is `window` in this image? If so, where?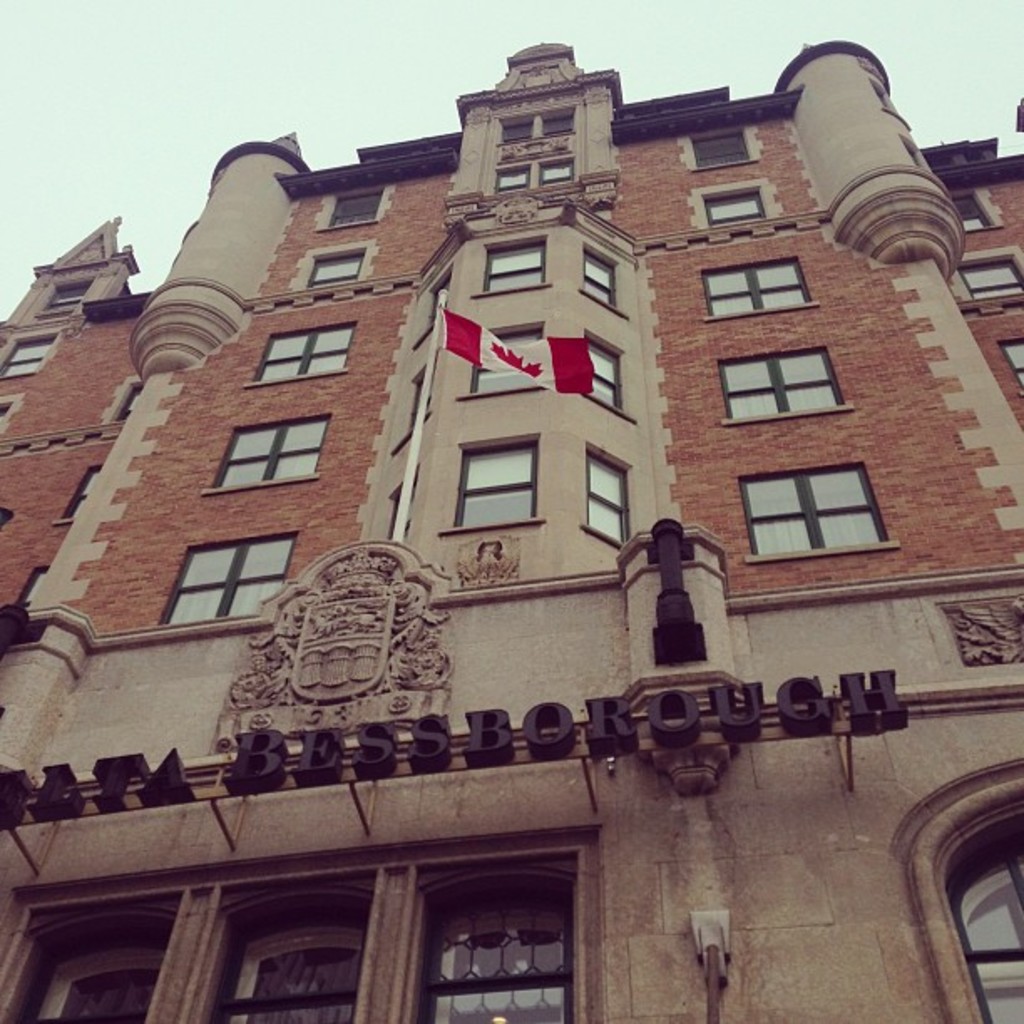
Yes, at region(959, 248, 1022, 313).
